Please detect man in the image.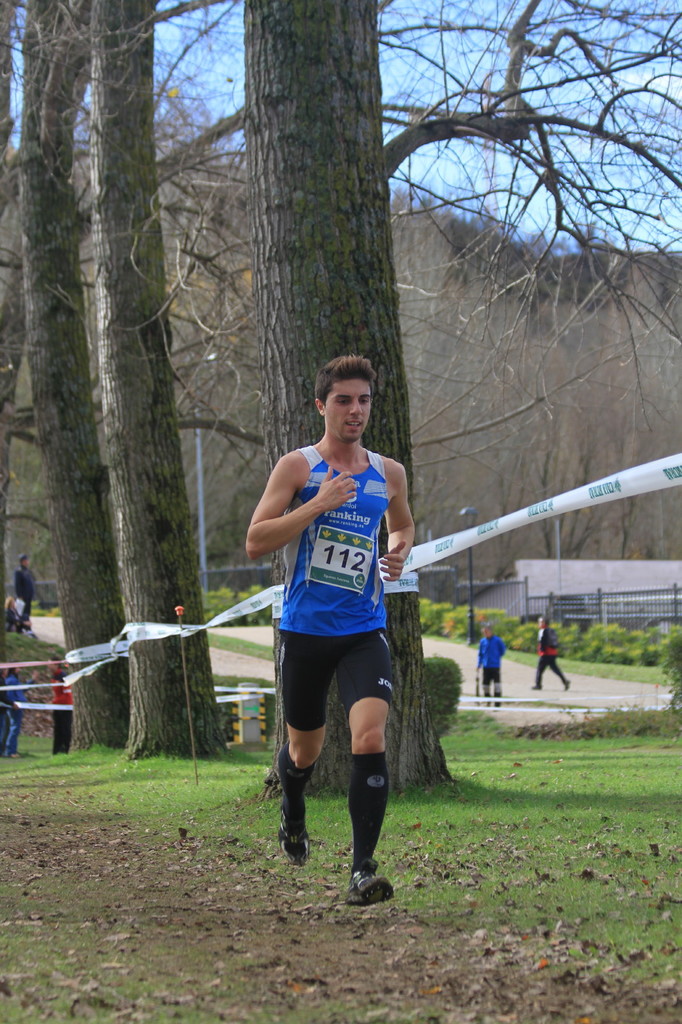
<region>533, 612, 571, 691</region>.
